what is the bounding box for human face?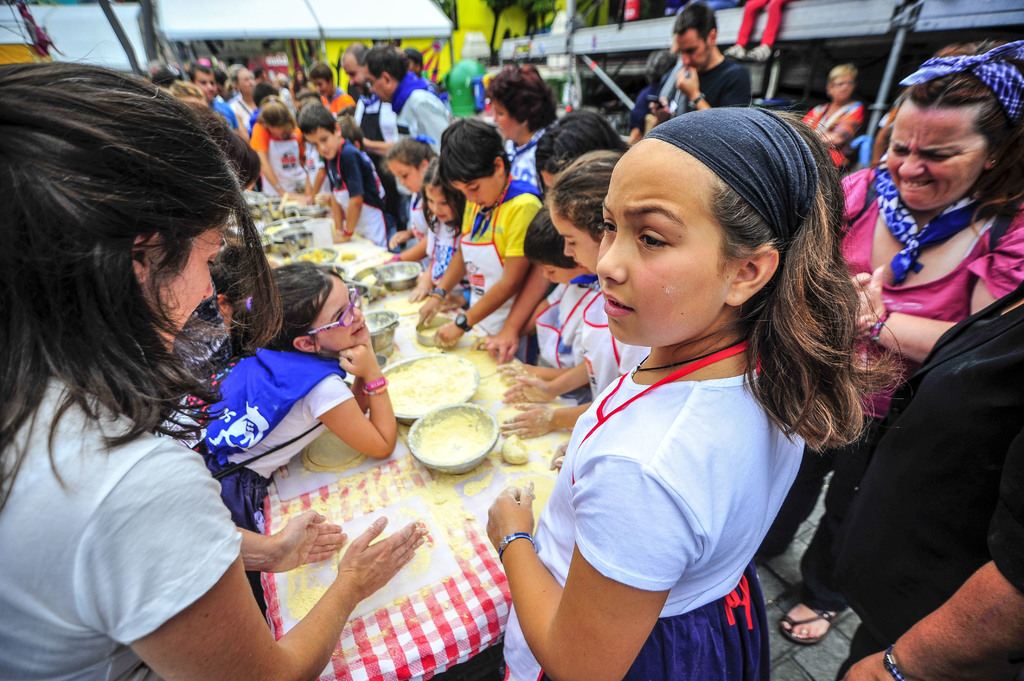
BBox(316, 78, 329, 98).
